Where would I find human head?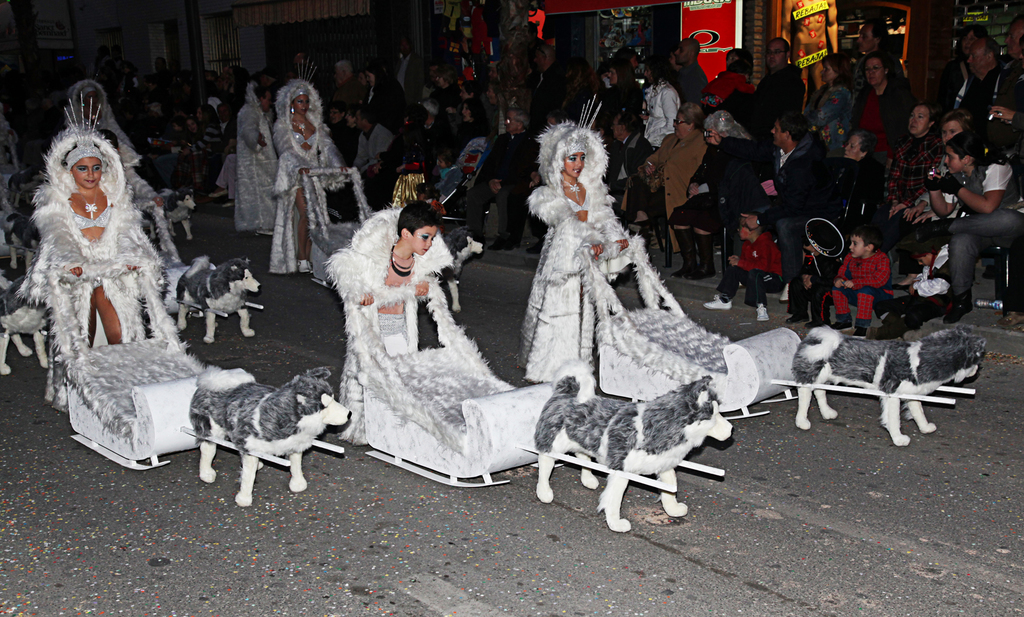
At {"left": 943, "top": 132, "right": 984, "bottom": 178}.
